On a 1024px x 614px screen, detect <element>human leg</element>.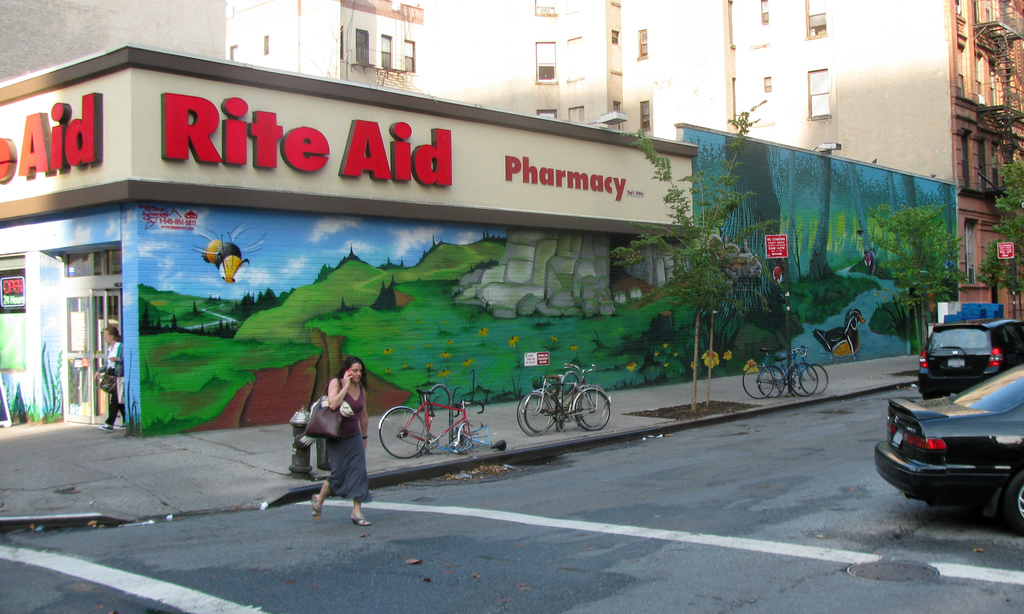
(97, 371, 121, 429).
